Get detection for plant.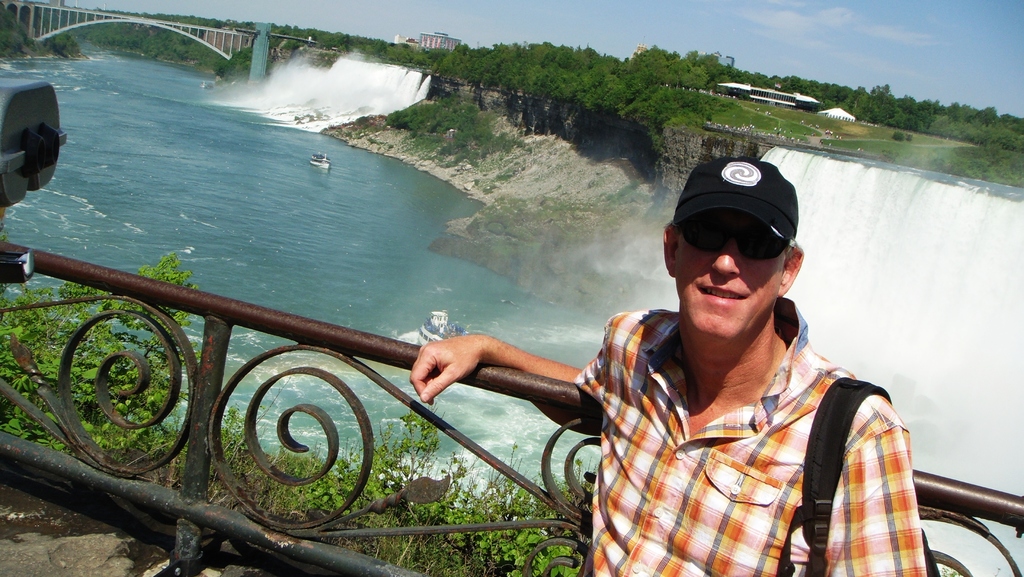
Detection: rect(667, 76, 833, 147).
